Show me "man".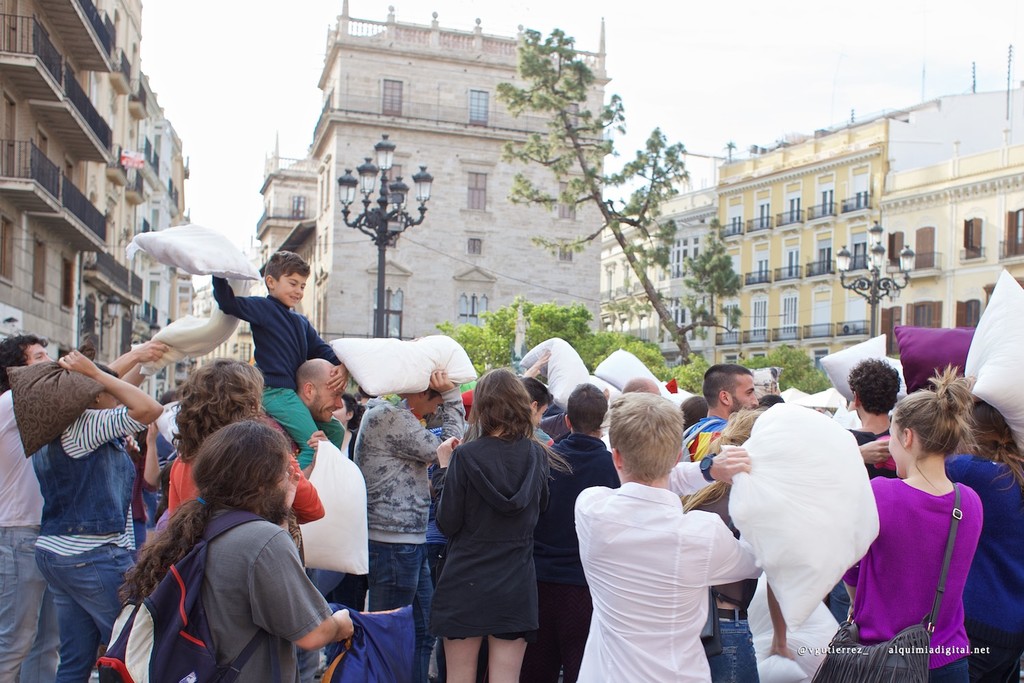
"man" is here: {"x1": 354, "y1": 365, "x2": 469, "y2": 678}.
